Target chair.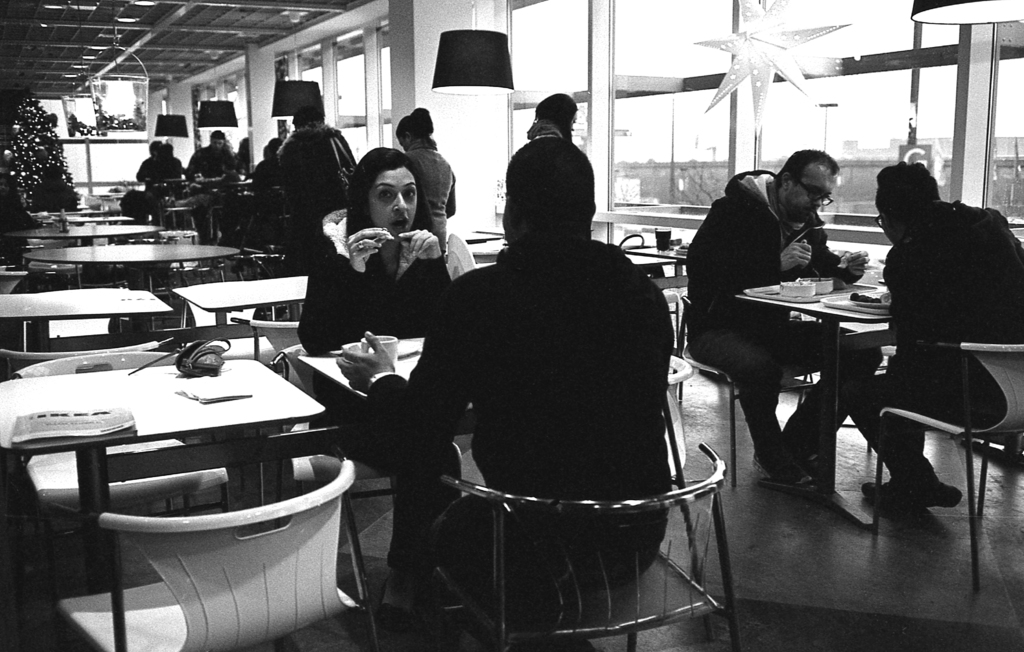
Target region: detection(273, 342, 466, 510).
